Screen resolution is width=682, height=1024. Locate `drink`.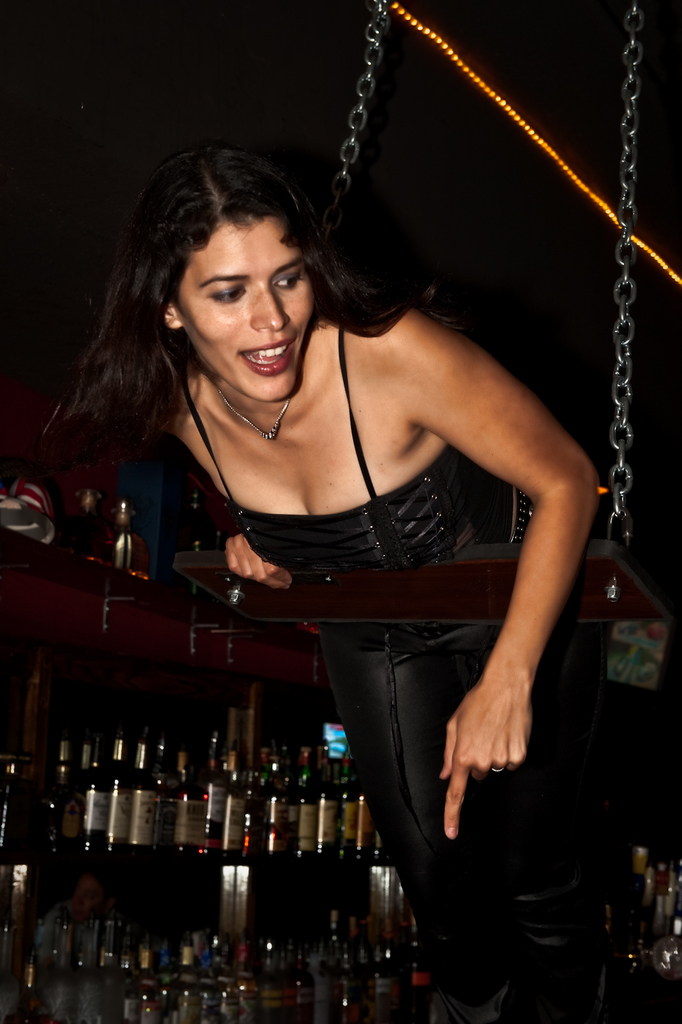
left=319, top=780, right=339, bottom=853.
